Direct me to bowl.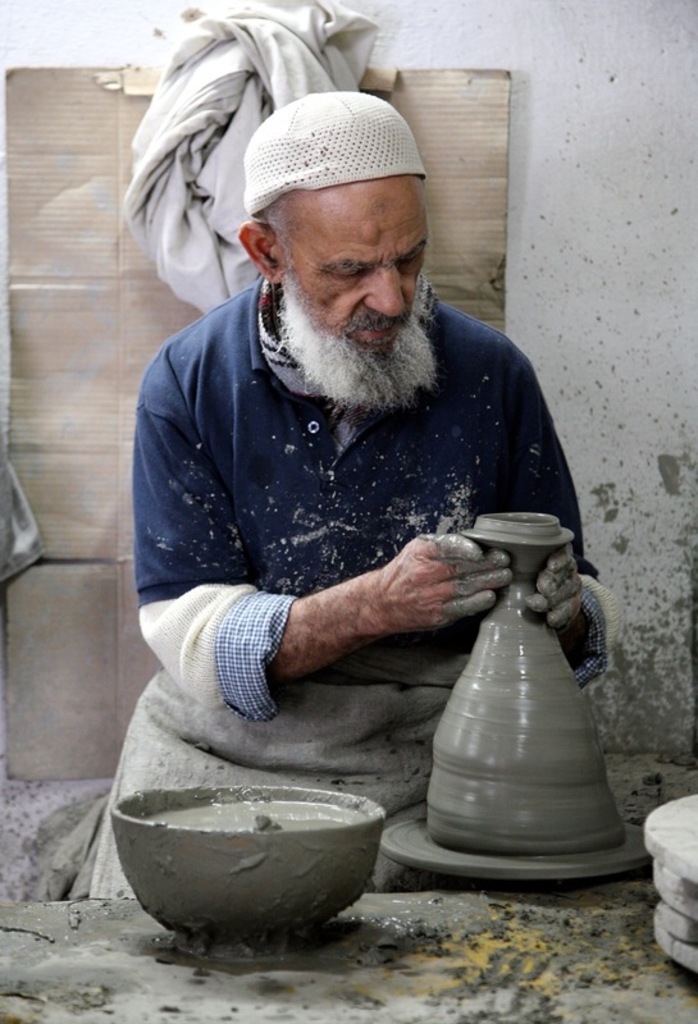
Direction: 105:762:421:941.
